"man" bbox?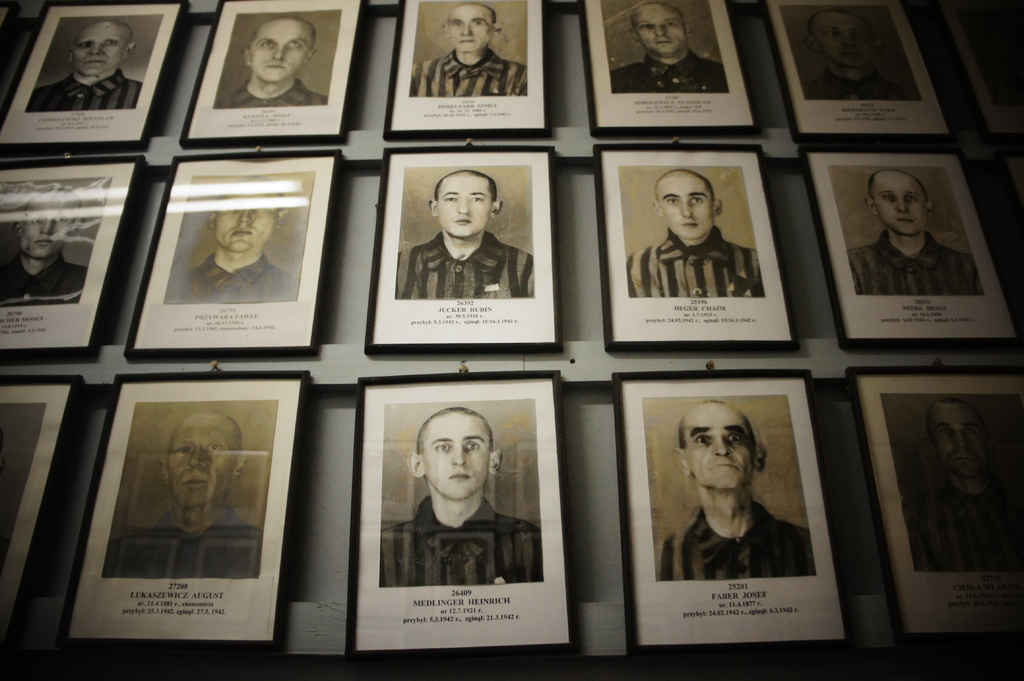
rect(394, 167, 539, 300)
